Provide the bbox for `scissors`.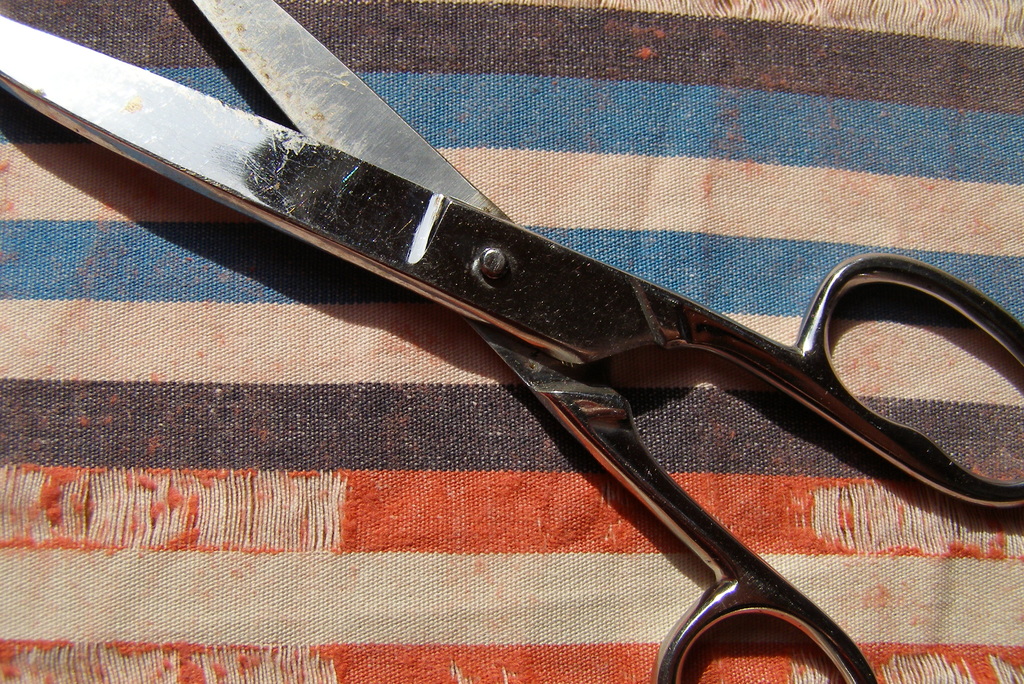
(left=0, top=0, right=1023, bottom=683).
